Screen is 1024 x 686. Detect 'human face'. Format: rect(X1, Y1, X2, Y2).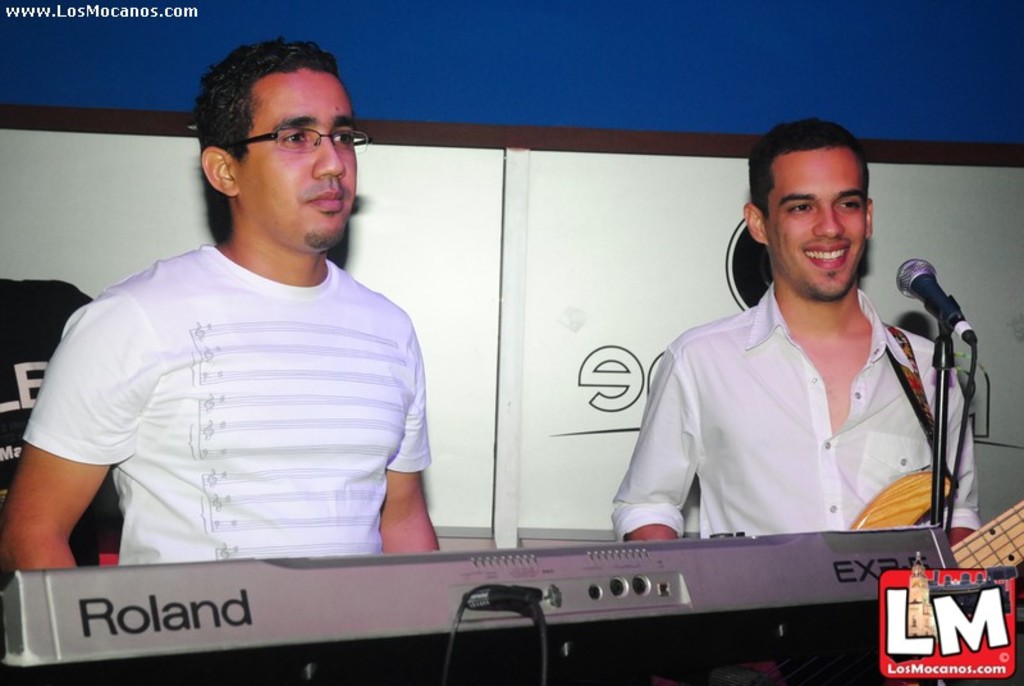
rect(769, 146, 868, 299).
